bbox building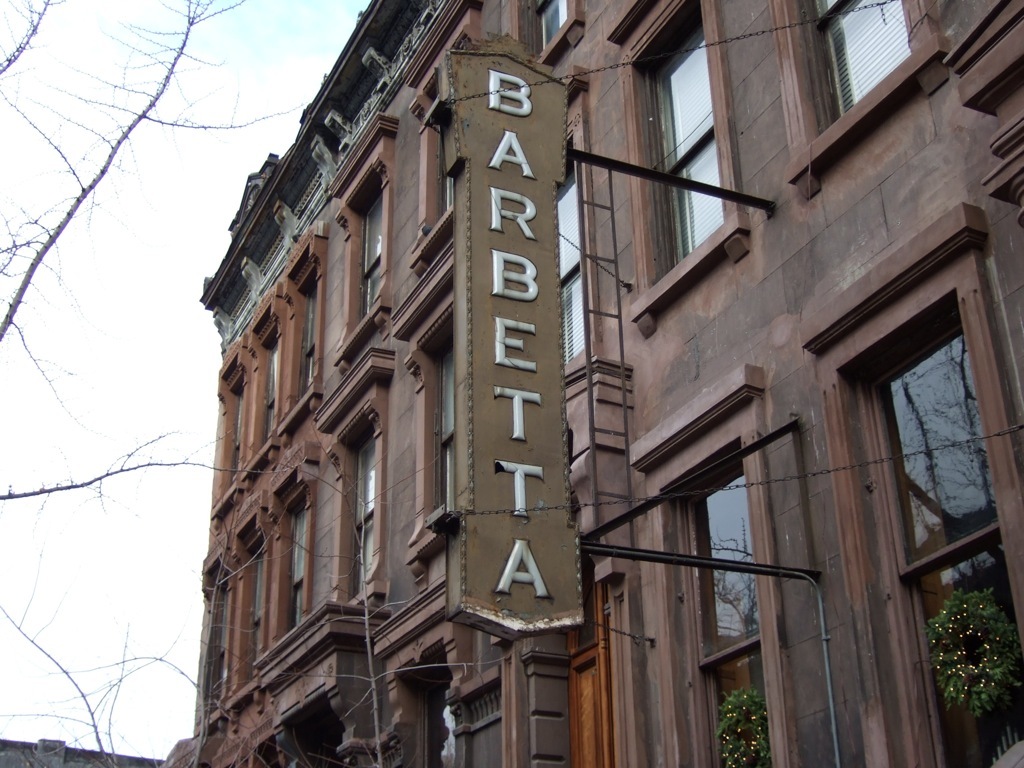
crop(185, 0, 1023, 766)
